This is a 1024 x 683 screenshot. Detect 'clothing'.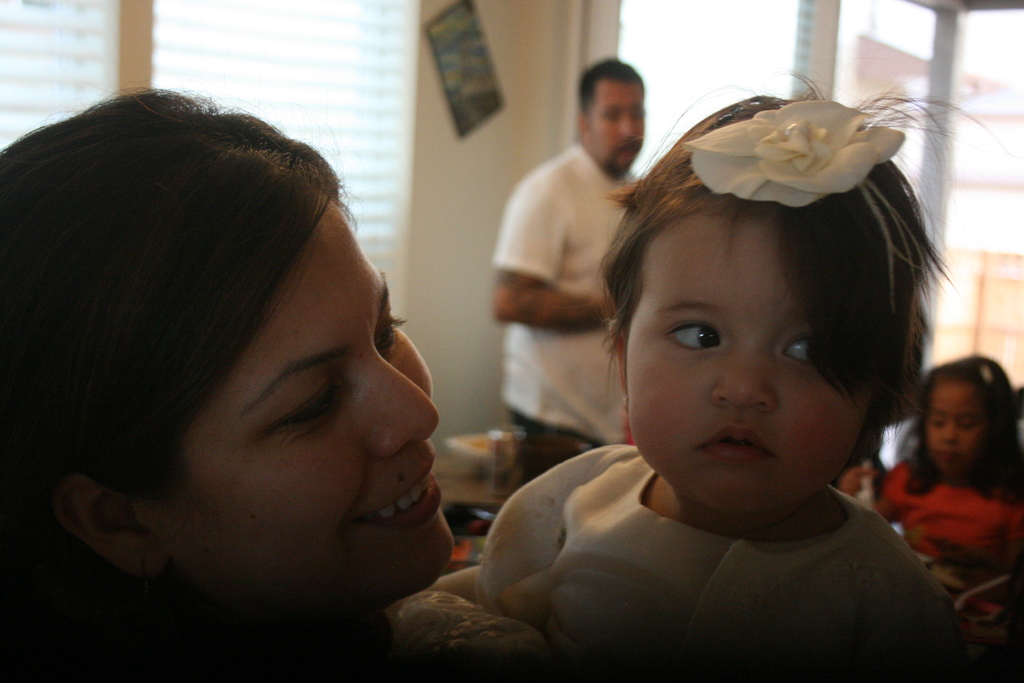
crop(877, 450, 1023, 580).
